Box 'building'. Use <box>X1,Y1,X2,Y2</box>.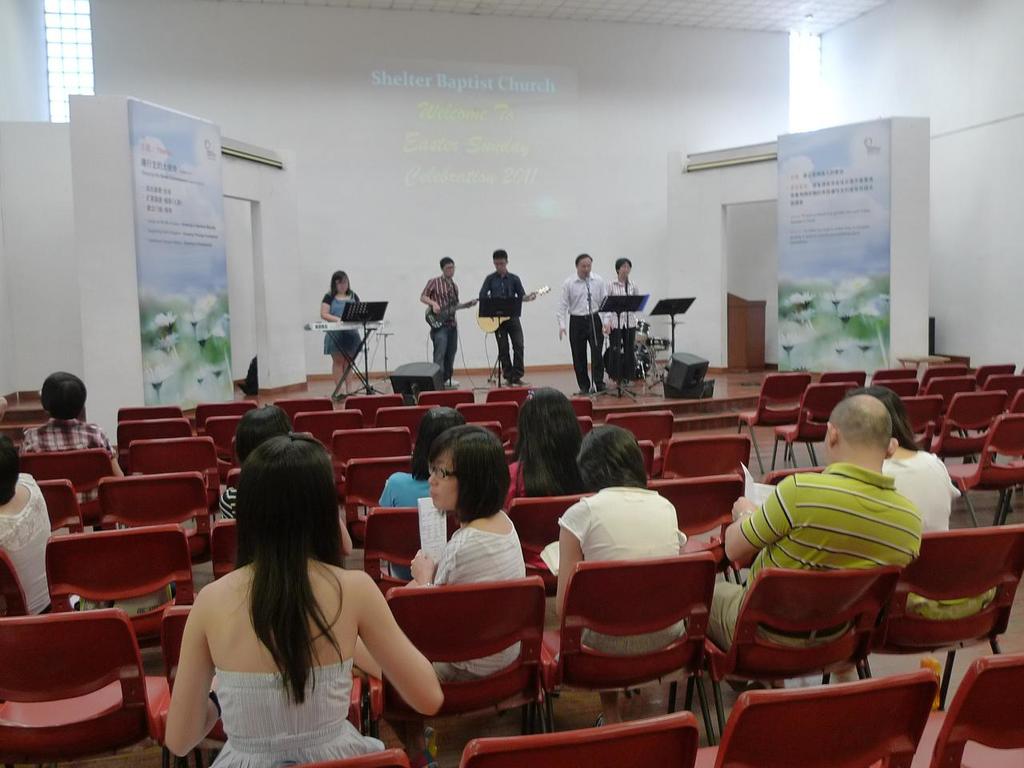
<box>0,0,1023,767</box>.
